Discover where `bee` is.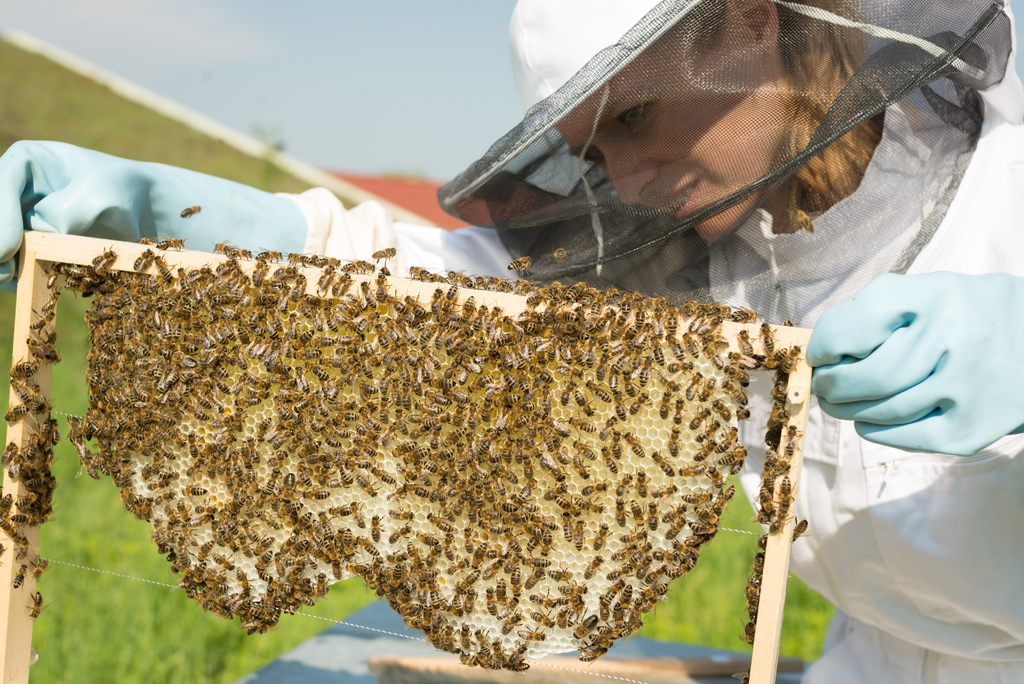
Discovered at (472, 628, 492, 652).
